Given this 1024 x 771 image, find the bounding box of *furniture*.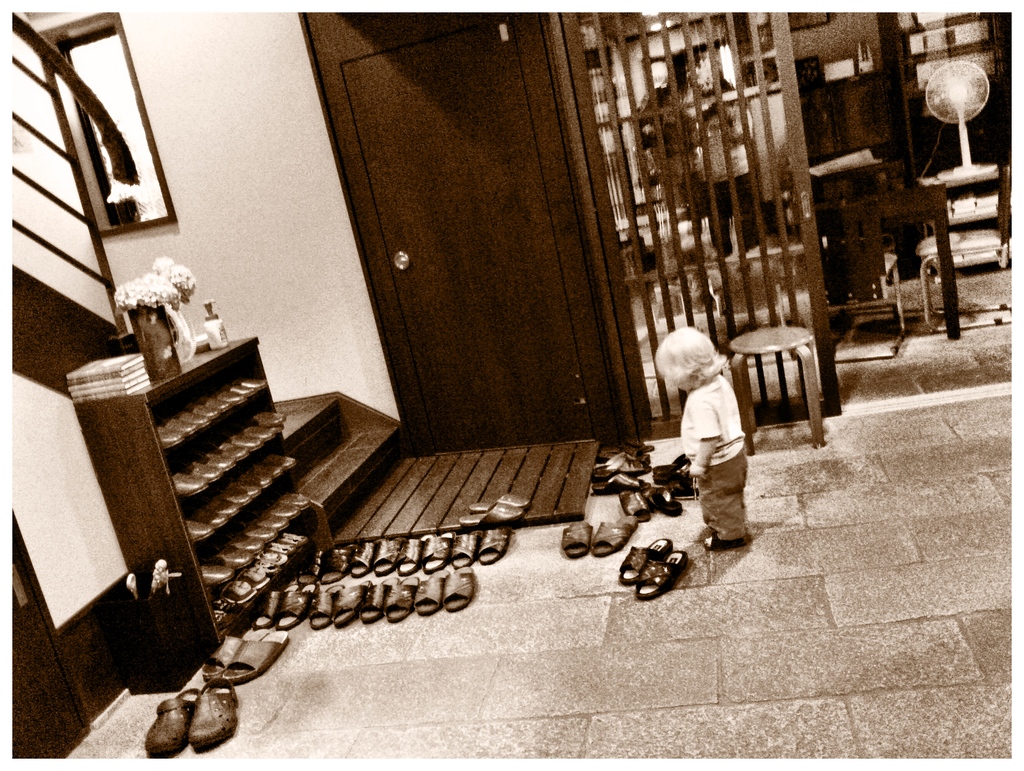
bbox=(817, 164, 963, 340).
